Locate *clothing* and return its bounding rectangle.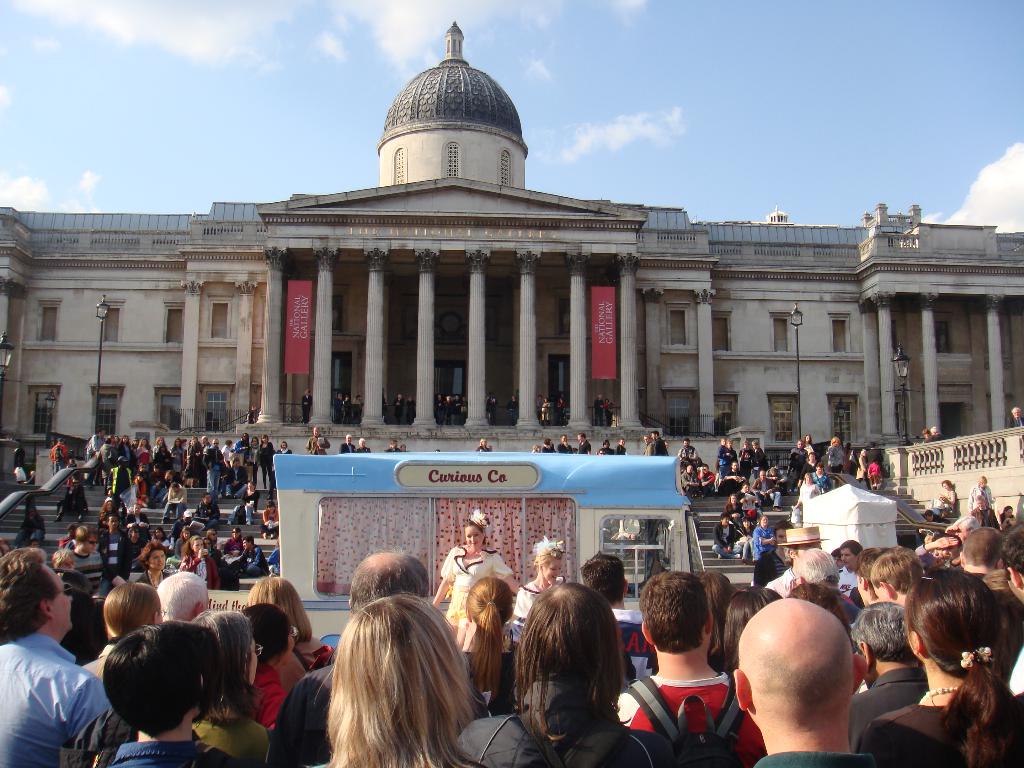
<box>435,400,445,422</box>.
